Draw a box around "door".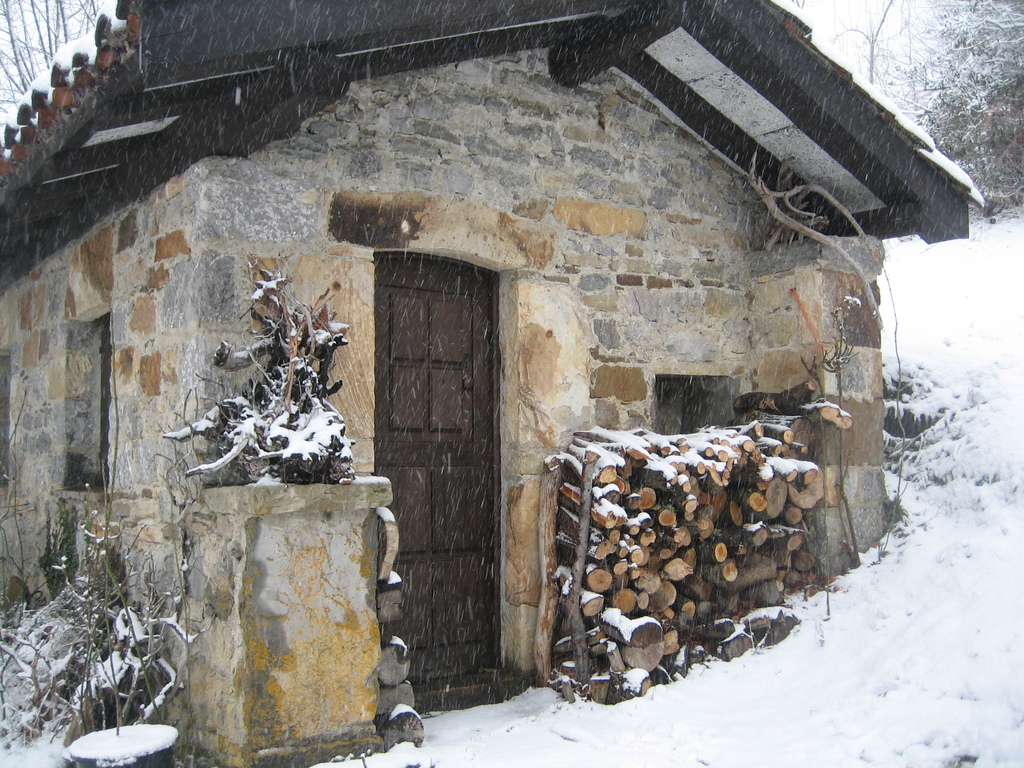
locate(370, 247, 516, 728).
